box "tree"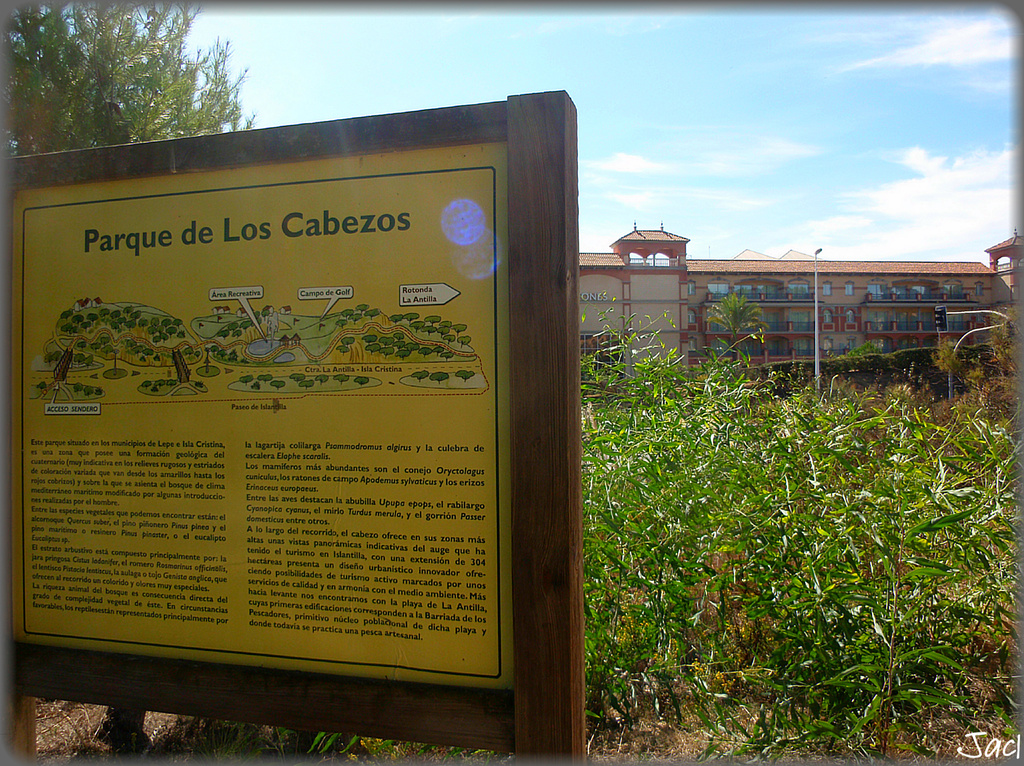
crop(0, 0, 250, 151)
